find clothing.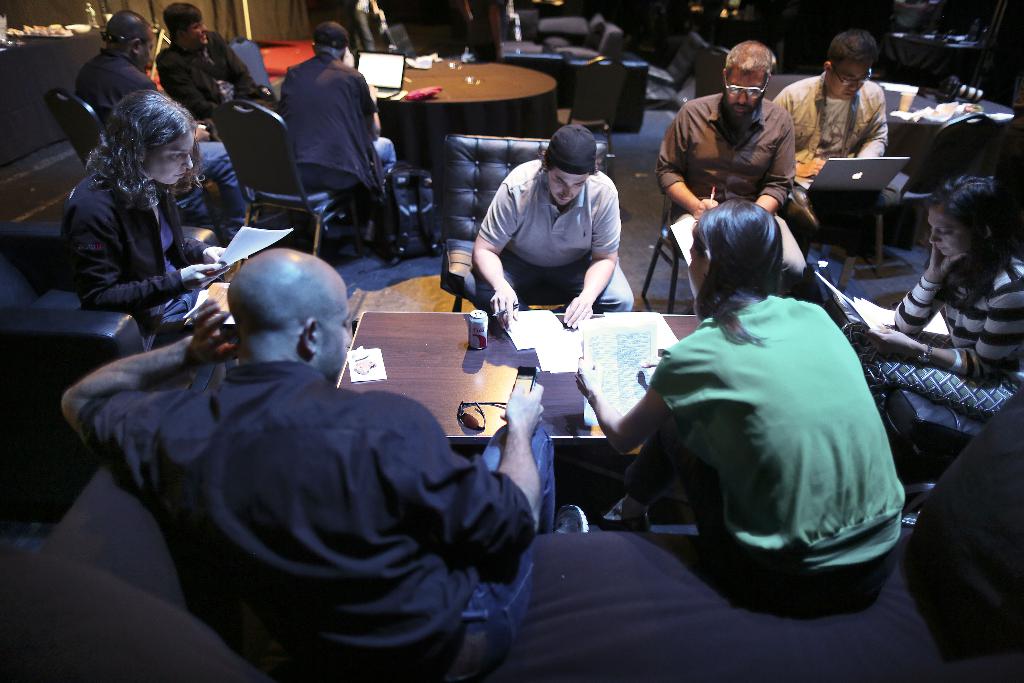
pyautogui.locateOnScreen(645, 287, 920, 557).
